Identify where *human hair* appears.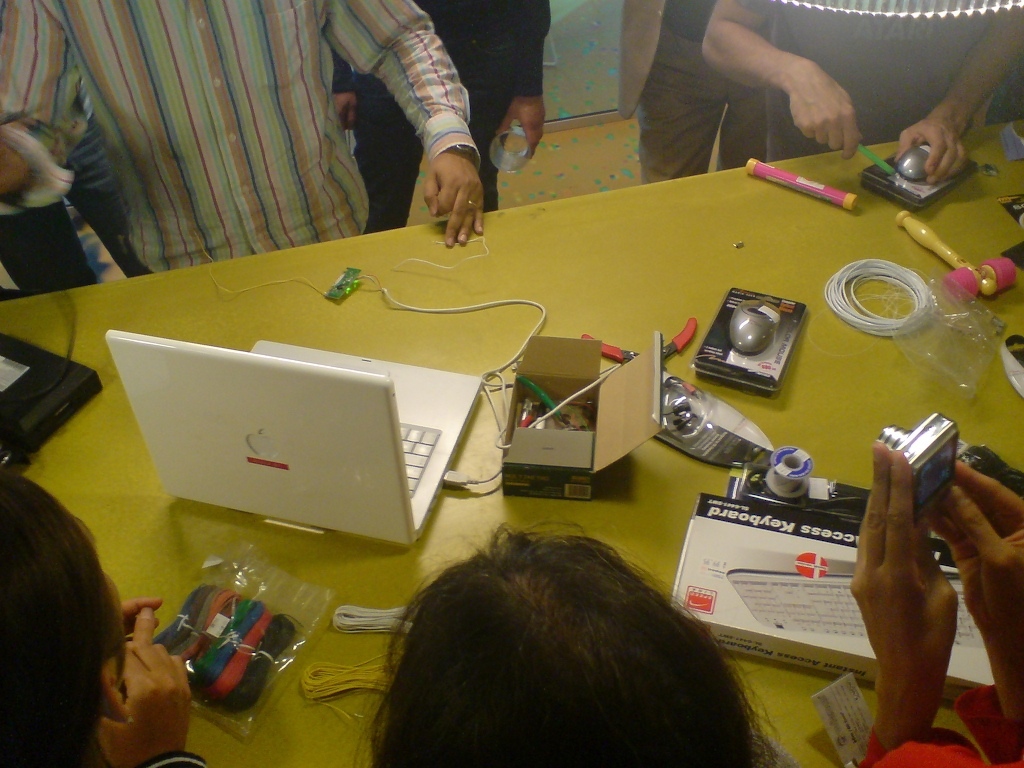
Appears at bbox(365, 537, 785, 767).
